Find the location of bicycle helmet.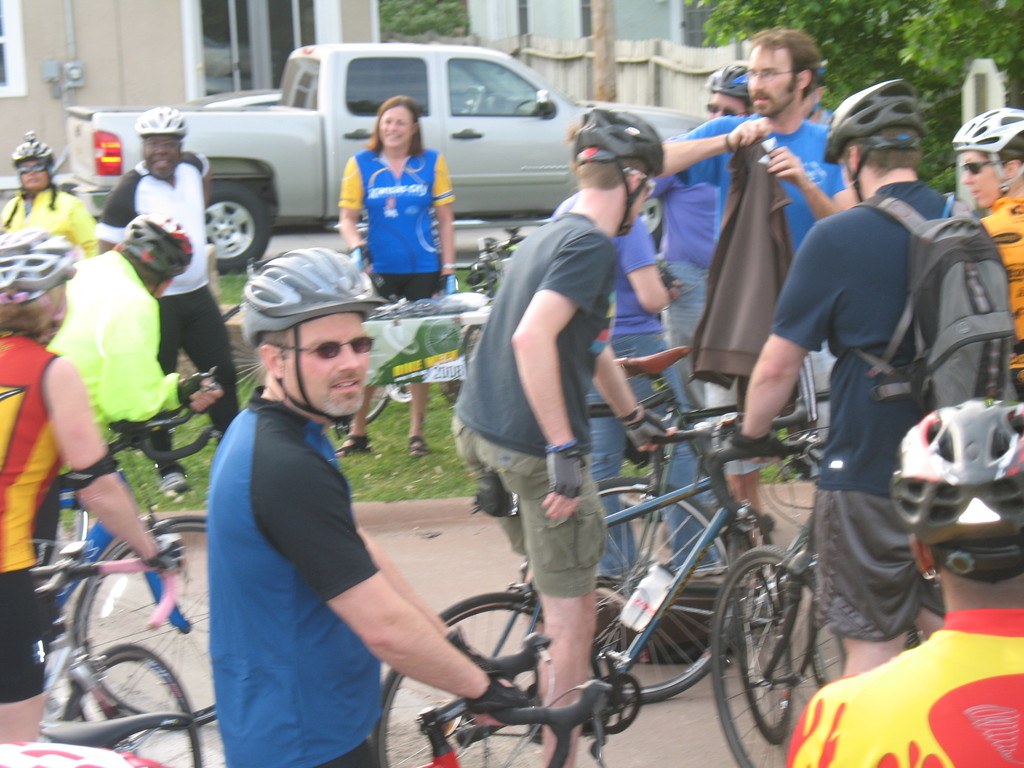
Location: l=13, t=138, r=54, b=163.
